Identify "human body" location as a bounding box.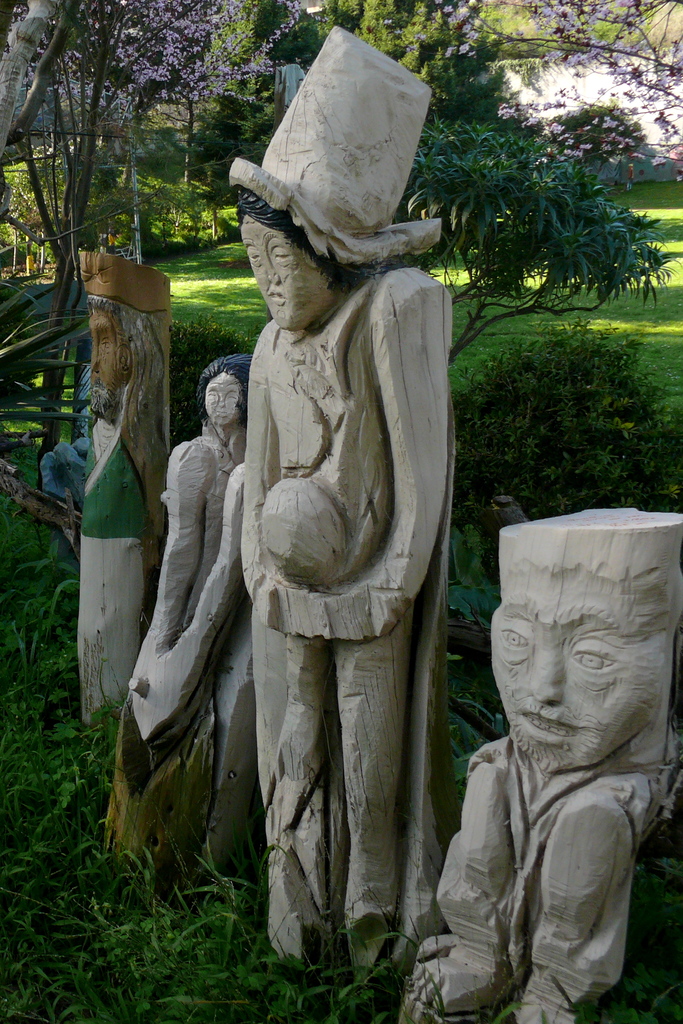
locate(439, 505, 682, 1021).
